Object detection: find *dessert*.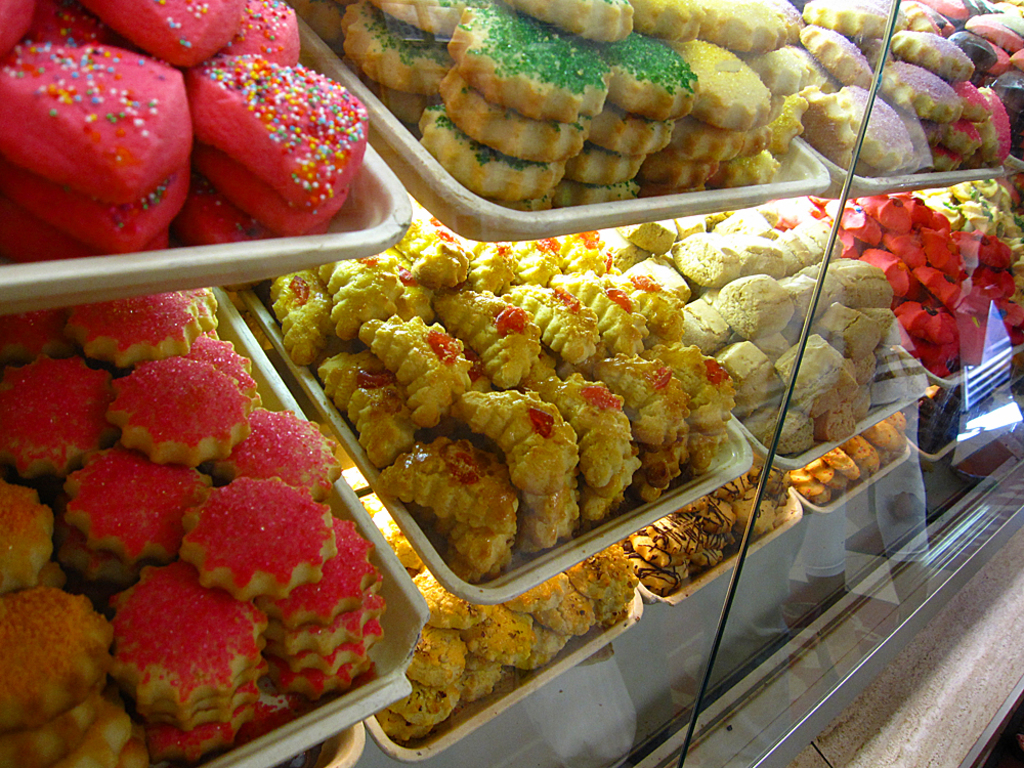
Rect(0, 352, 116, 474).
